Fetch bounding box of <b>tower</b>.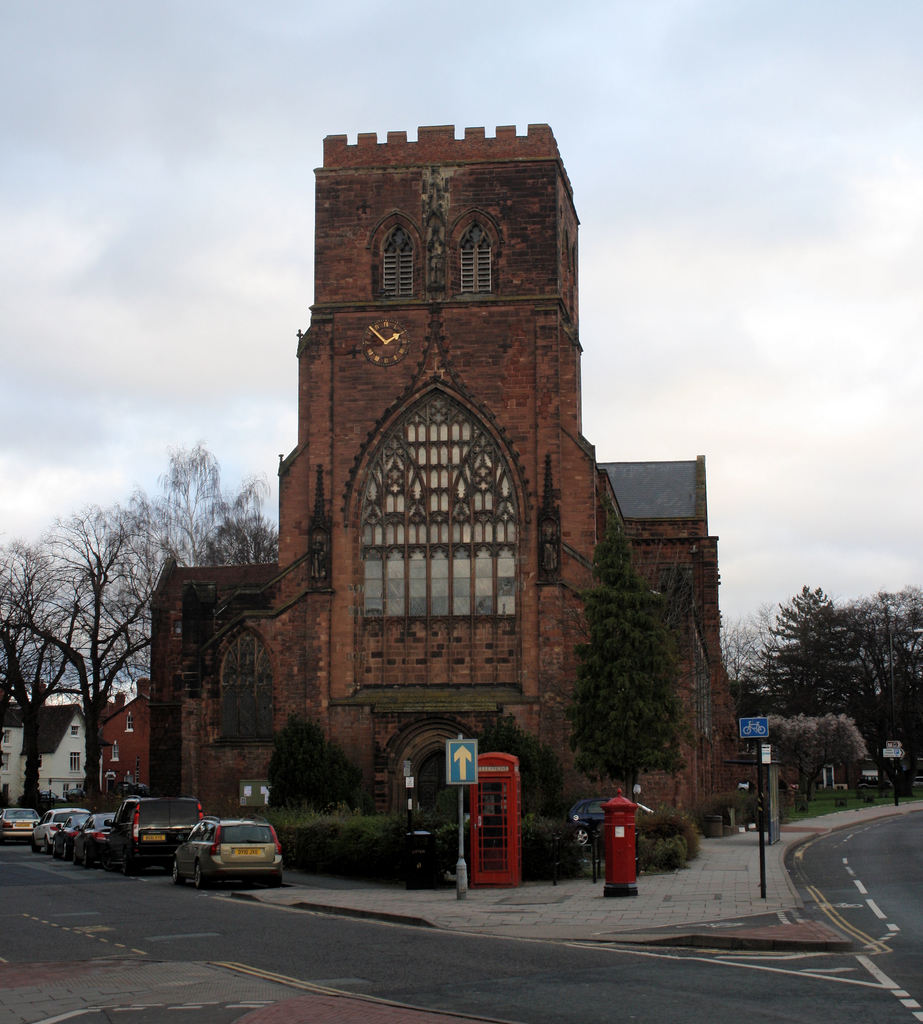
Bbox: (left=149, top=119, right=718, bottom=815).
